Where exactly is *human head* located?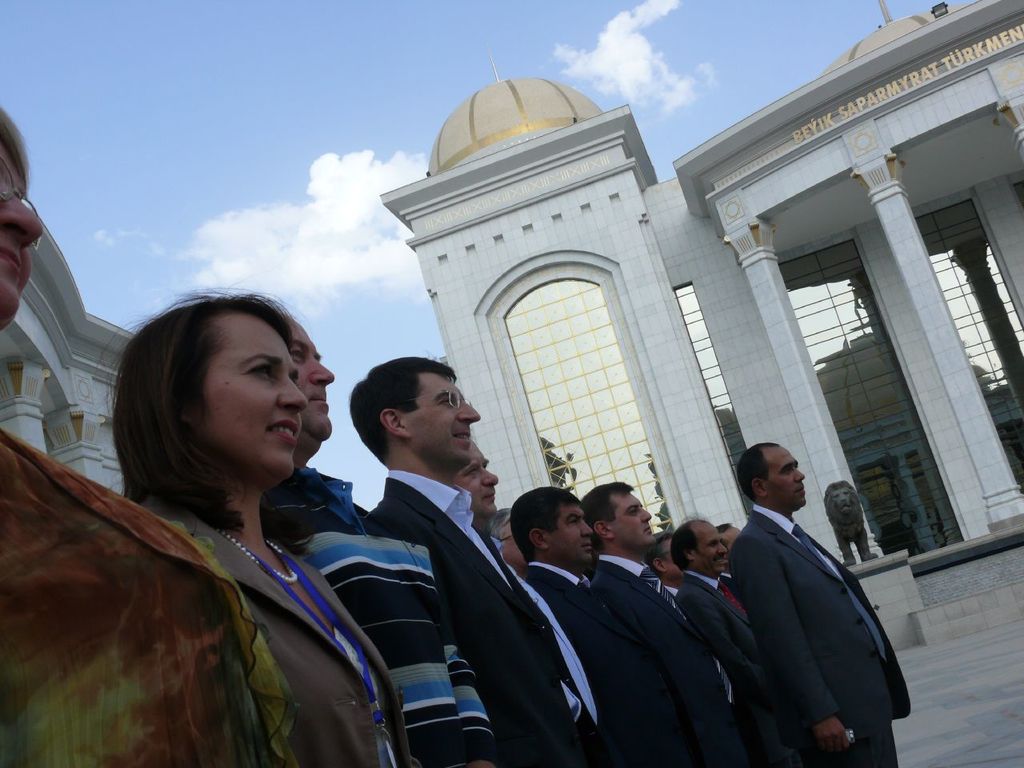
Its bounding box is region(346, 354, 479, 478).
